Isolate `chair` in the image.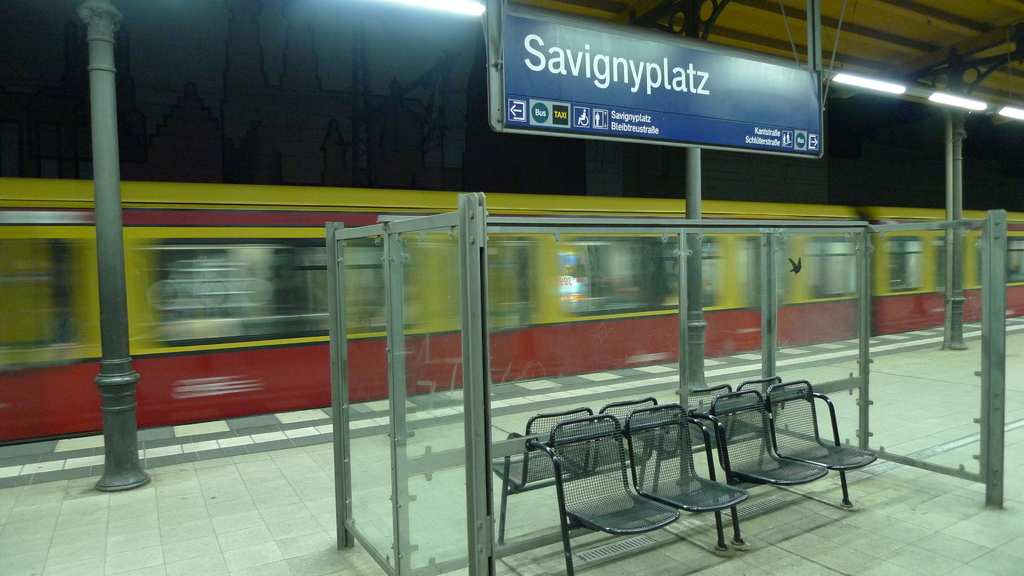
Isolated region: select_region(489, 406, 604, 543).
